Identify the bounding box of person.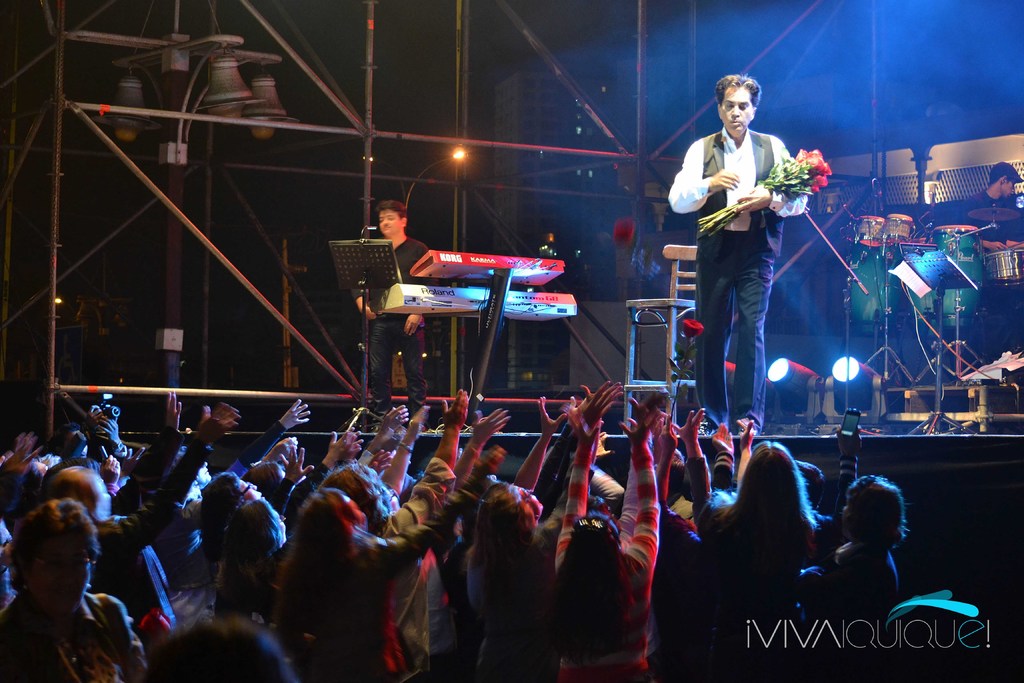
region(693, 58, 815, 448).
